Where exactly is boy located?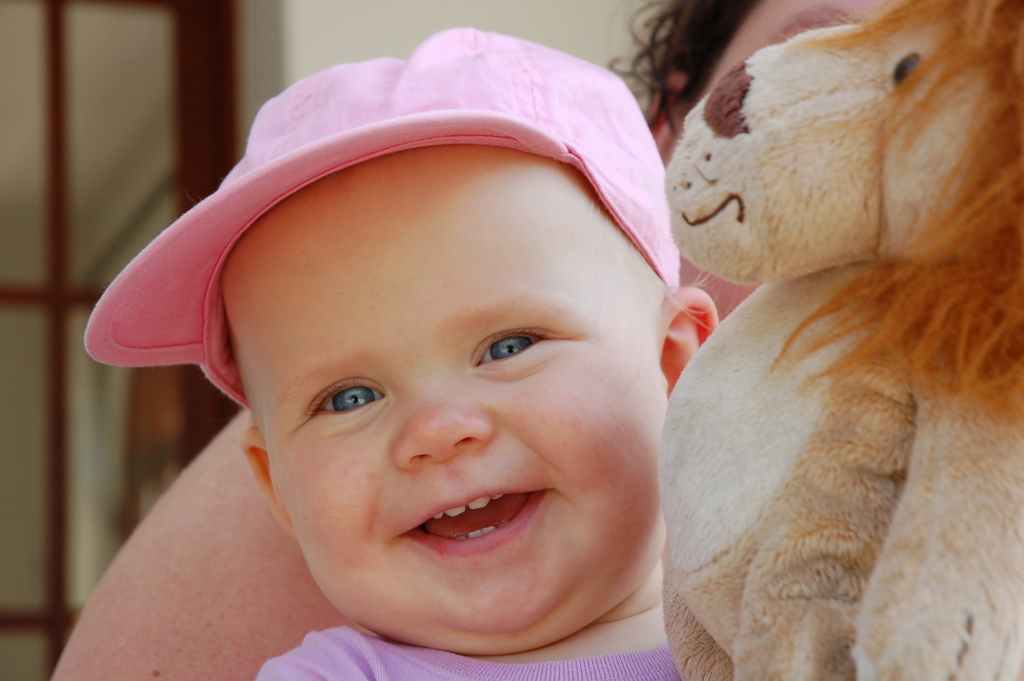
Its bounding box is Rect(88, 58, 766, 680).
